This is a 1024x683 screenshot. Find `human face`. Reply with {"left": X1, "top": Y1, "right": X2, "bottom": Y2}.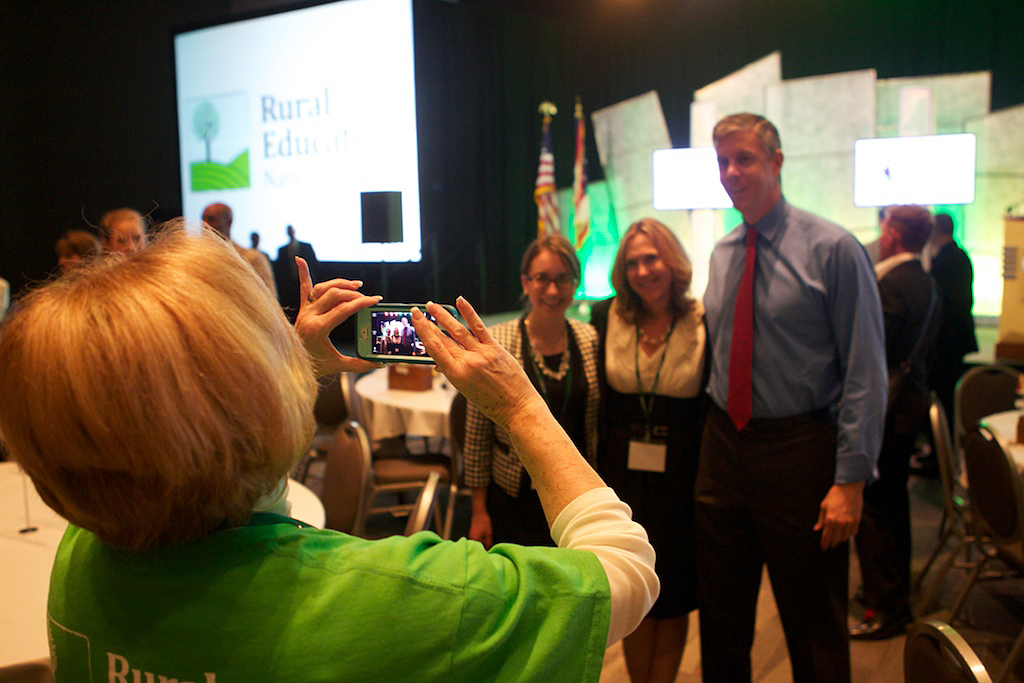
{"left": 60, "top": 249, "right": 81, "bottom": 271}.
